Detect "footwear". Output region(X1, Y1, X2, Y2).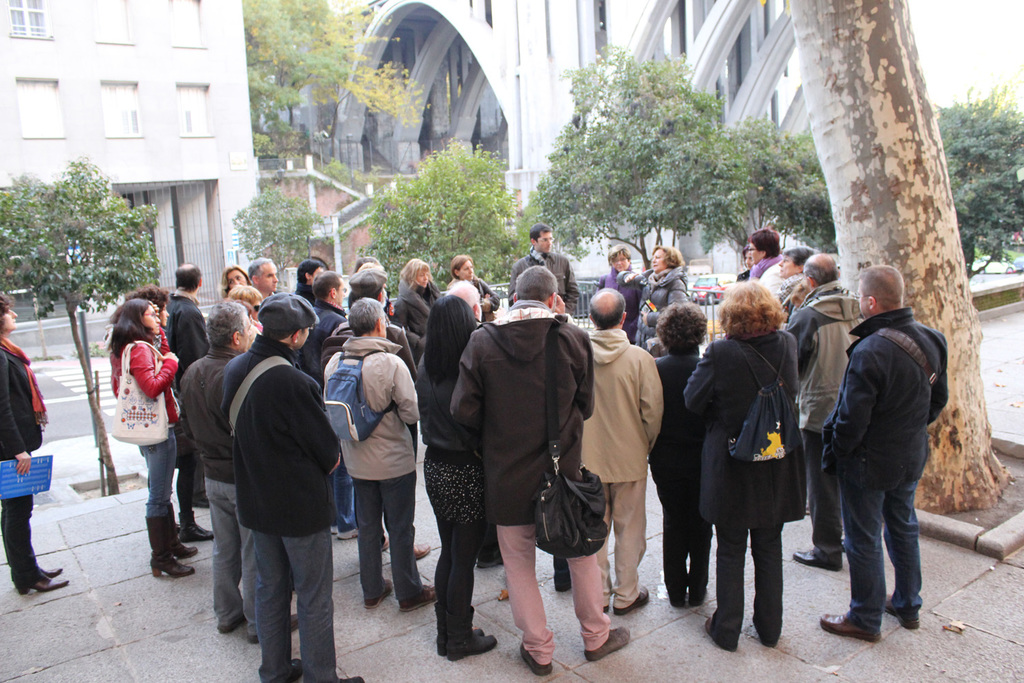
region(413, 543, 434, 560).
